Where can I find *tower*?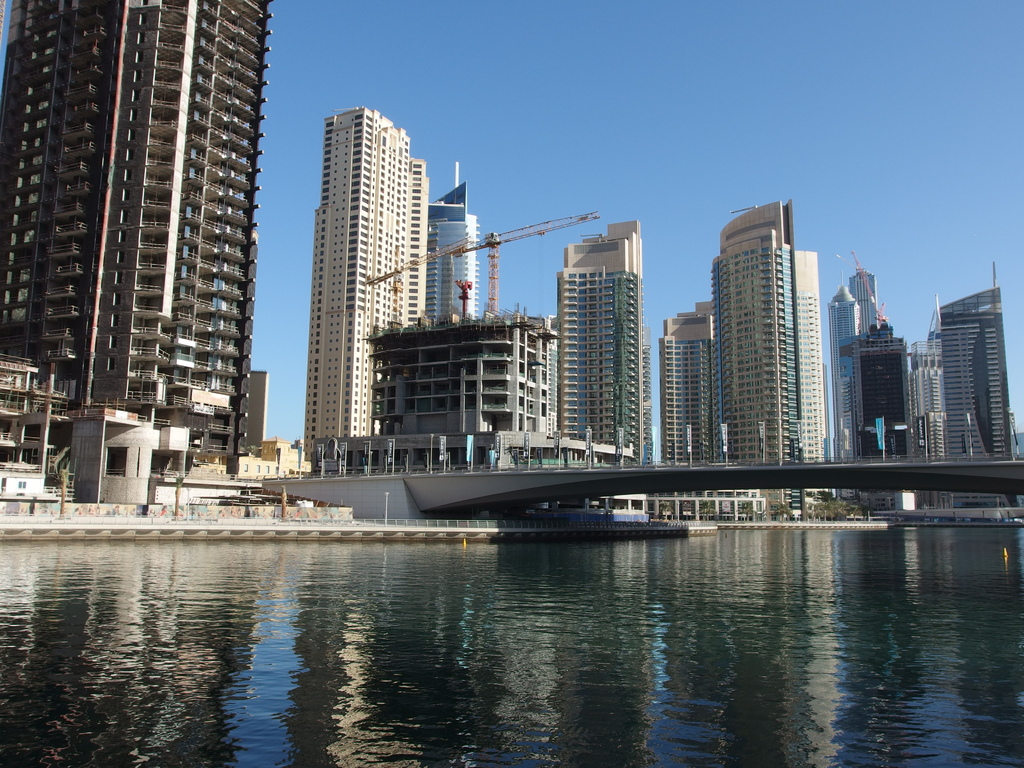
You can find it at 303:102:431:478.
